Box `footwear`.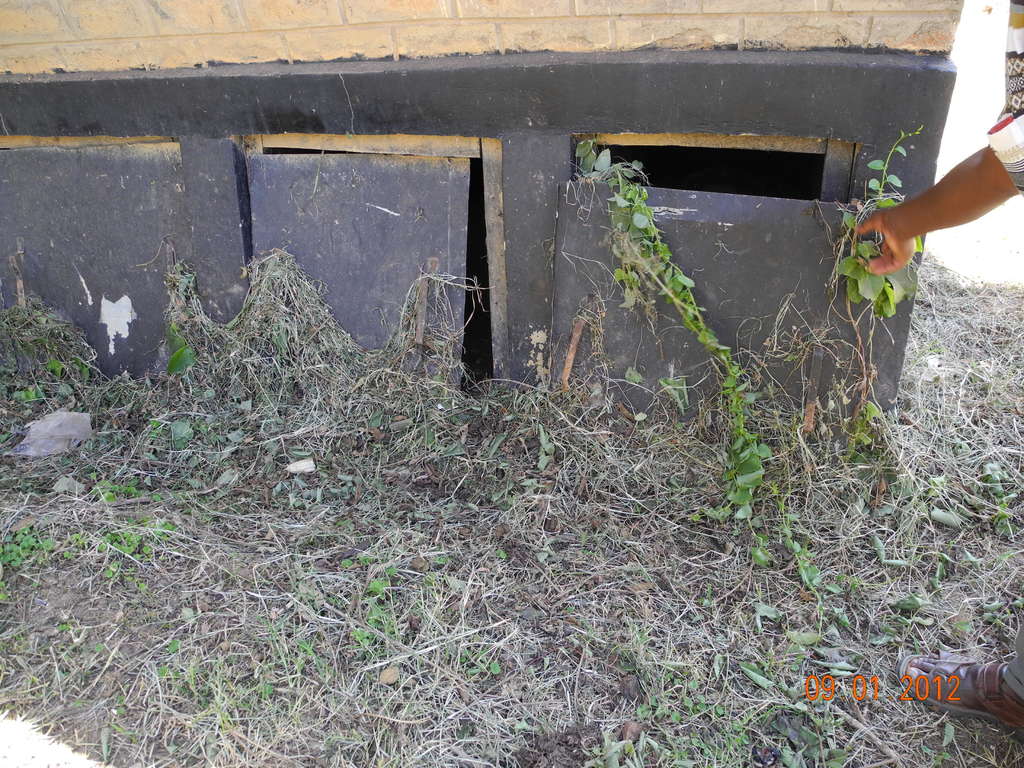
<box>915,655,1018,739</box>.
